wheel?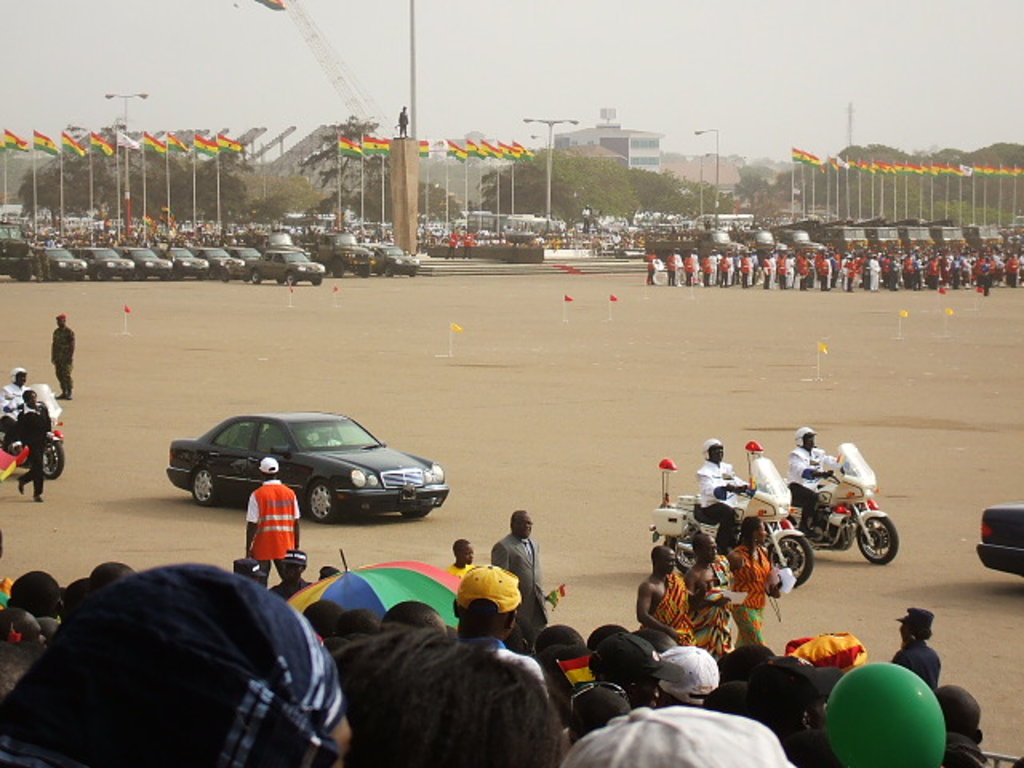
382/267/390/275
